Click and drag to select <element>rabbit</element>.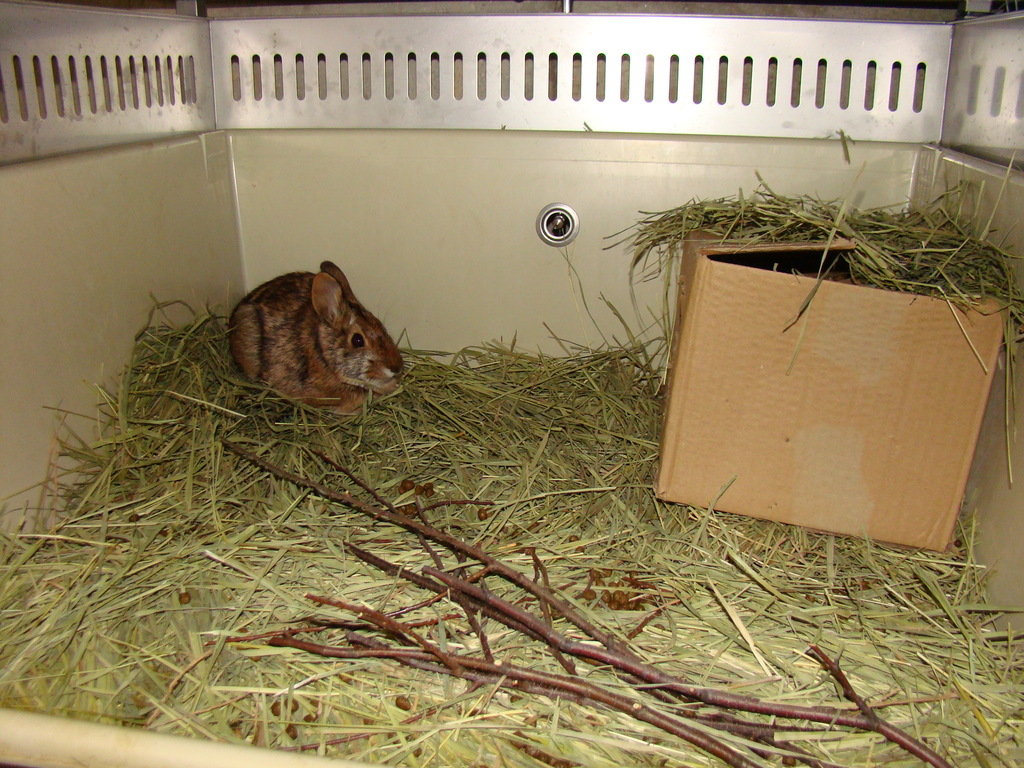
Selection: [x1=227, y1=260, x2=404, y2=416].
